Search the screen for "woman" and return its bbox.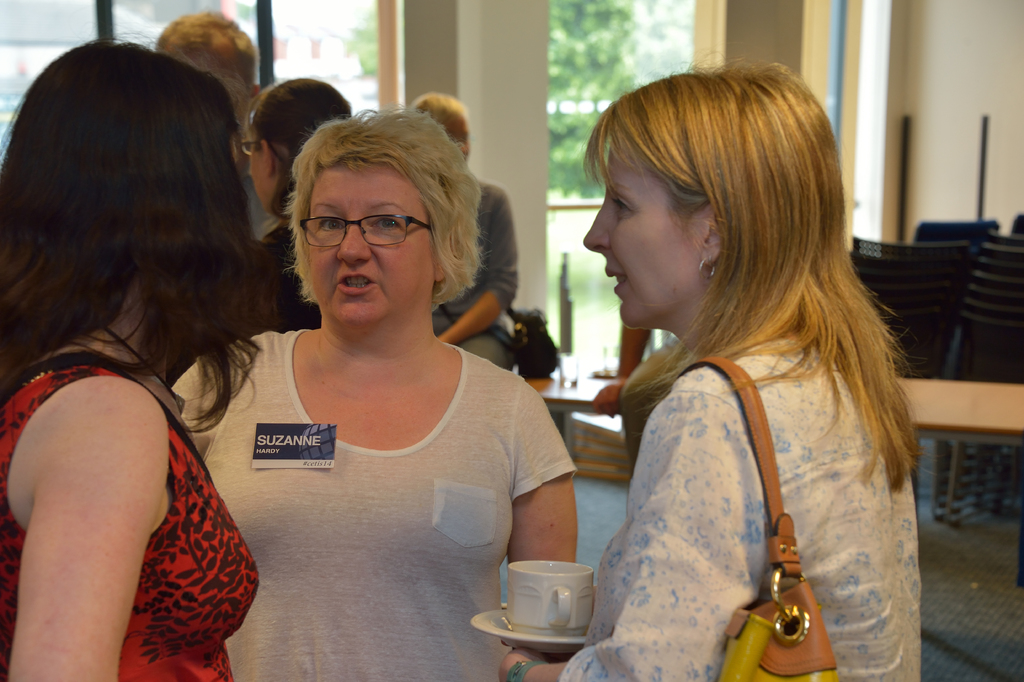
Found: bbox=[406, 90, 518, 372].
